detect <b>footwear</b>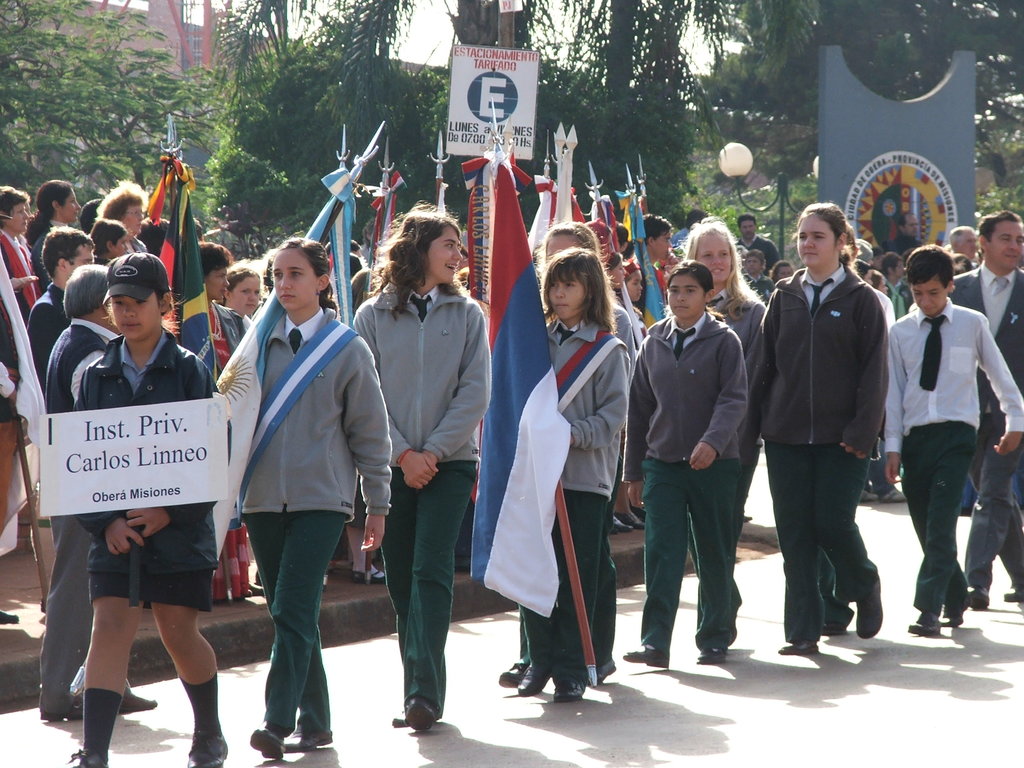
bbox=[965, 584, 990, 610]
